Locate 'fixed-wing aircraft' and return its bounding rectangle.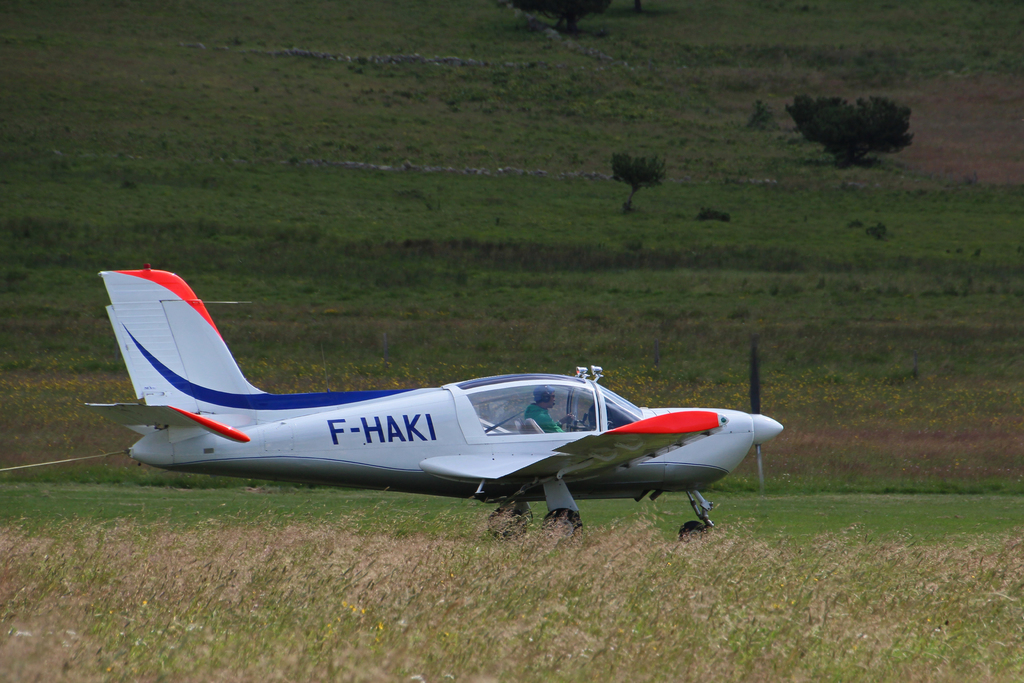
(left=83, top=268, right=783, bottom=541).
